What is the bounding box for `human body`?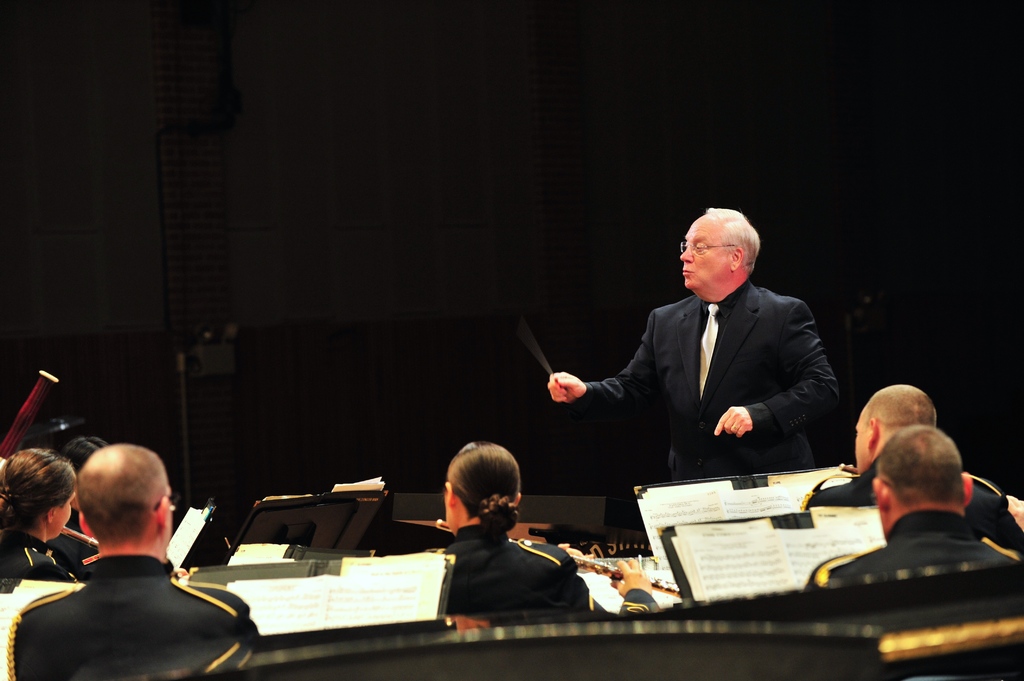
810 384 1012 506.
